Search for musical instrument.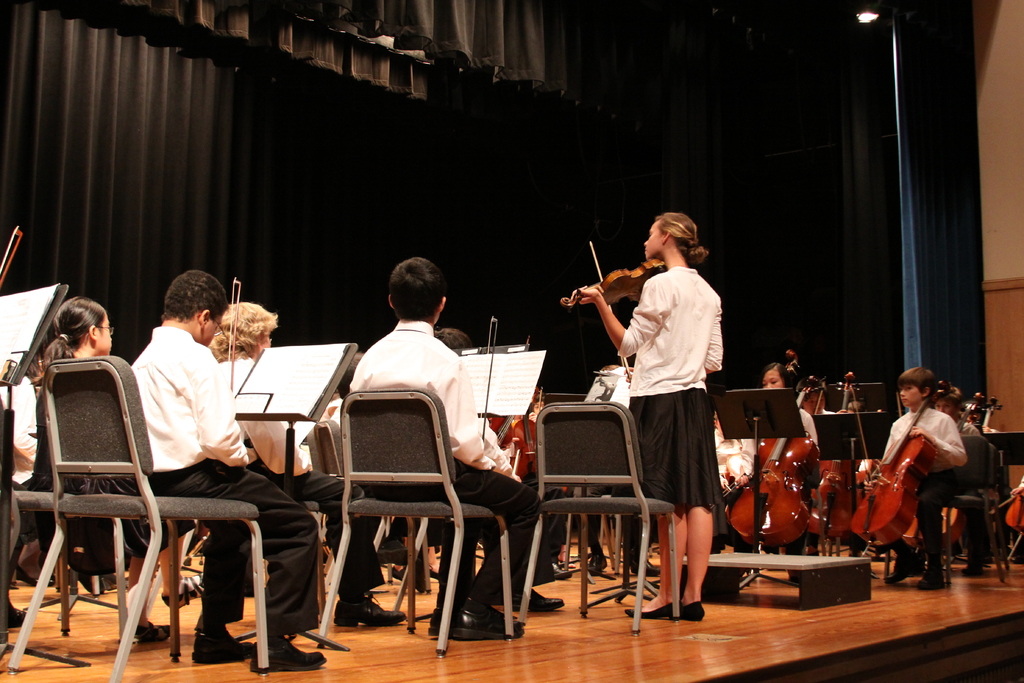
Found at BBox(893, 390, 996, 548).
